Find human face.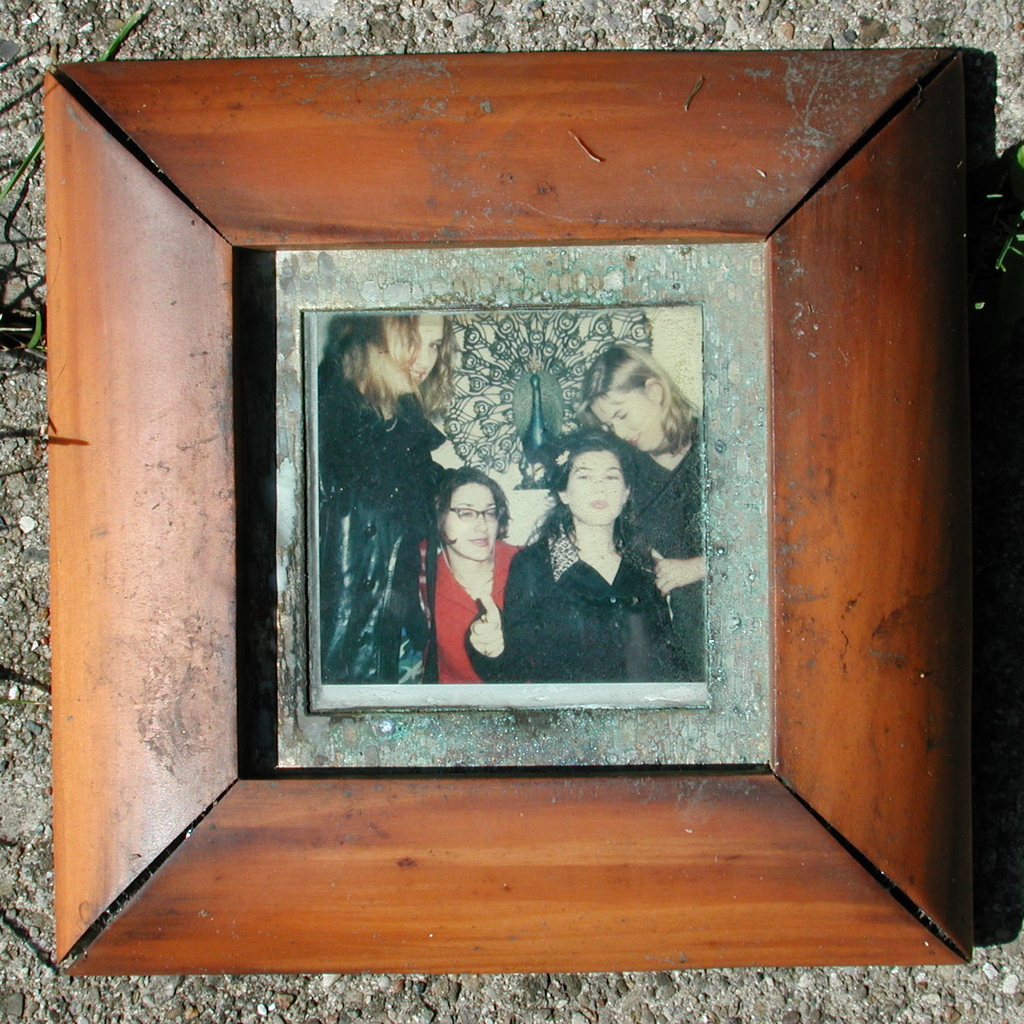
[left=441, top=483, right=497, bottom=560].
